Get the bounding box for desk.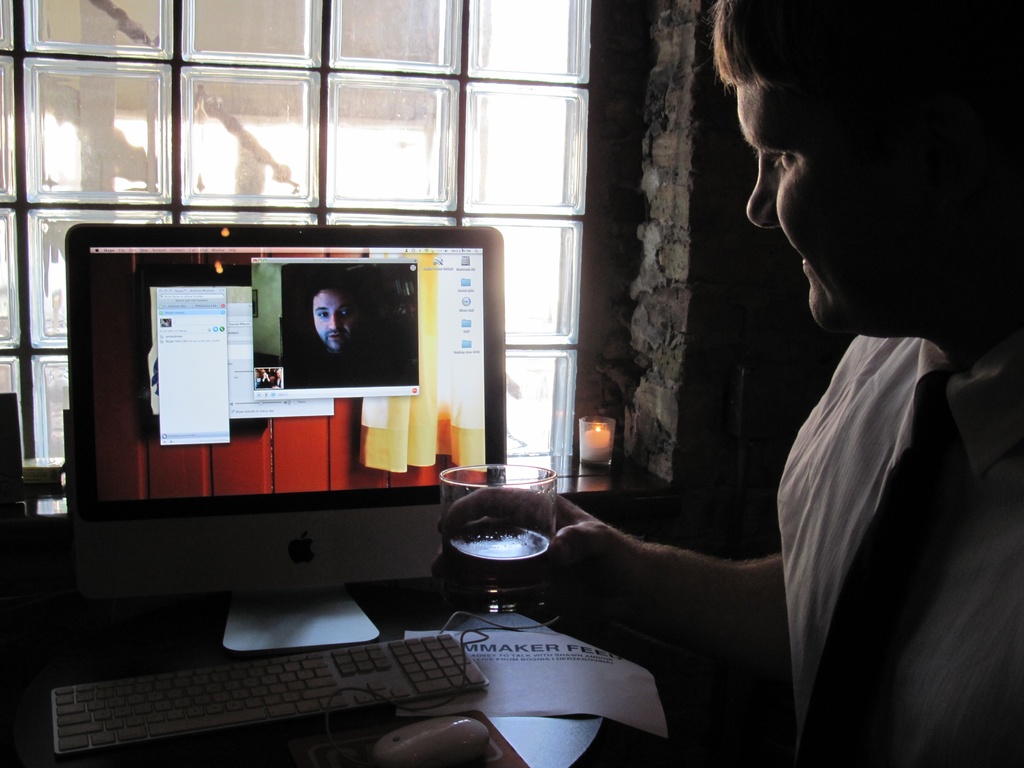
<region>0, 592, 704, 767</region>.
